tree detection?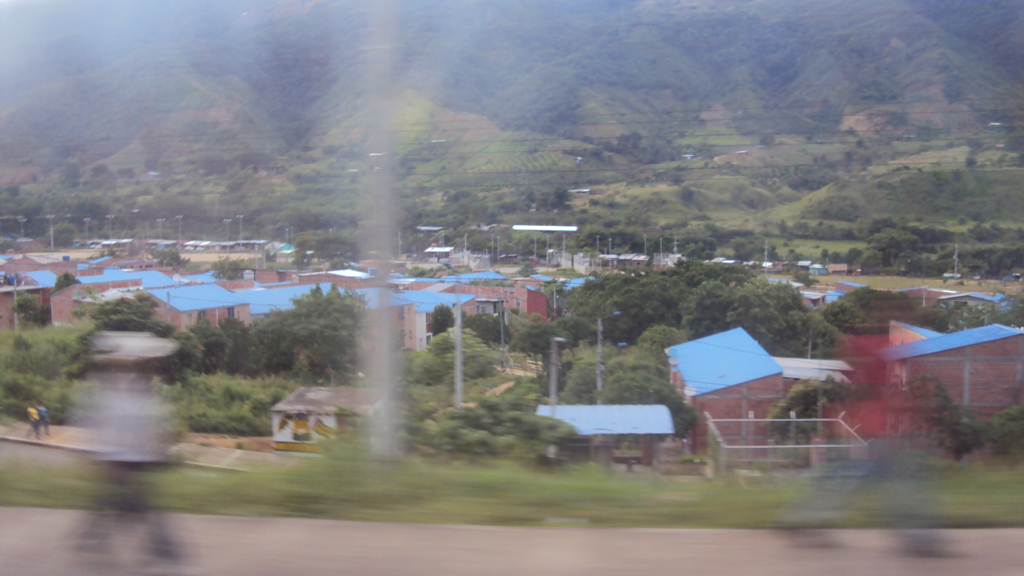
{"x1": 401, "y1": 248, "x2": 1023, "y2": 458}
